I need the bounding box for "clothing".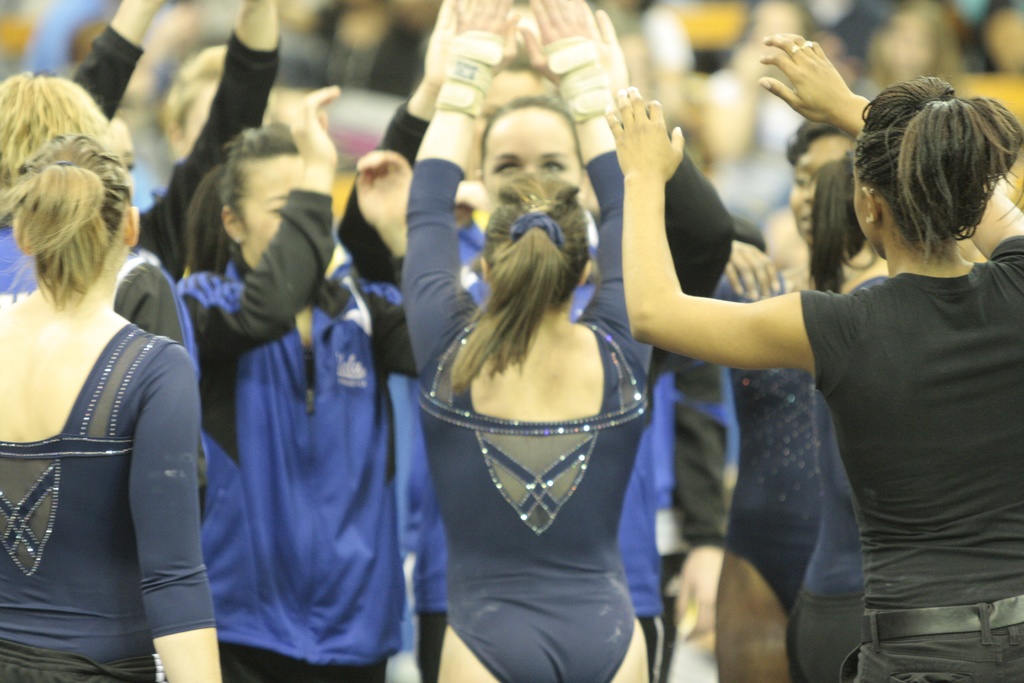
Here it is: locate(788, 378, 856, 675).
